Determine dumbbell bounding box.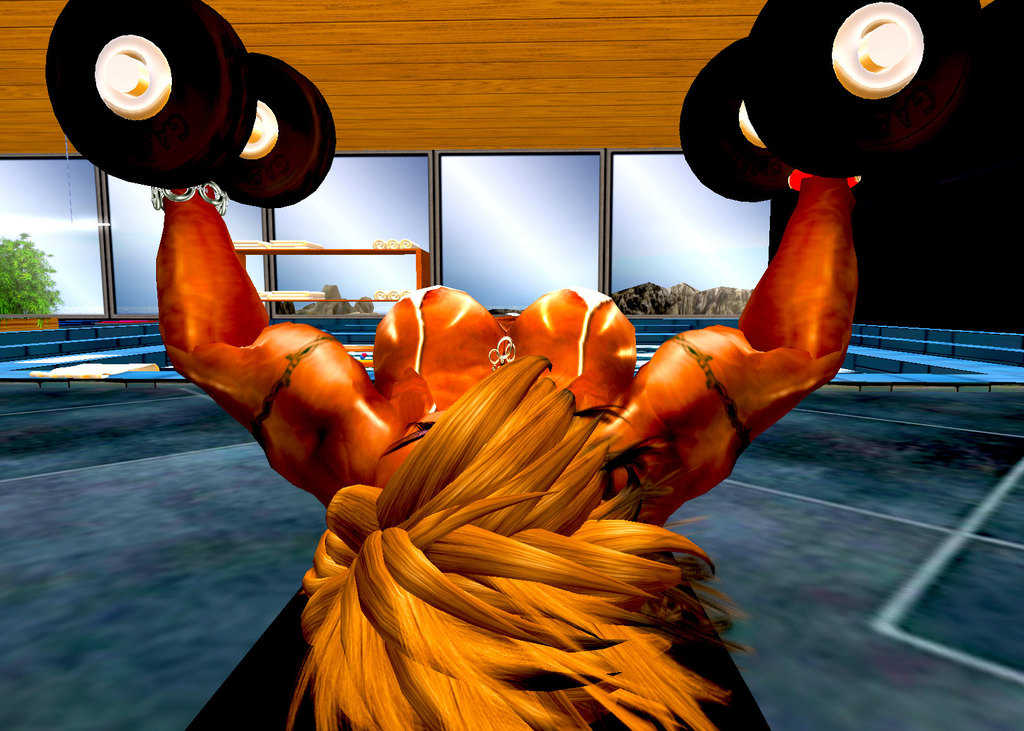
Determined: 678, 0, 975, 203.
